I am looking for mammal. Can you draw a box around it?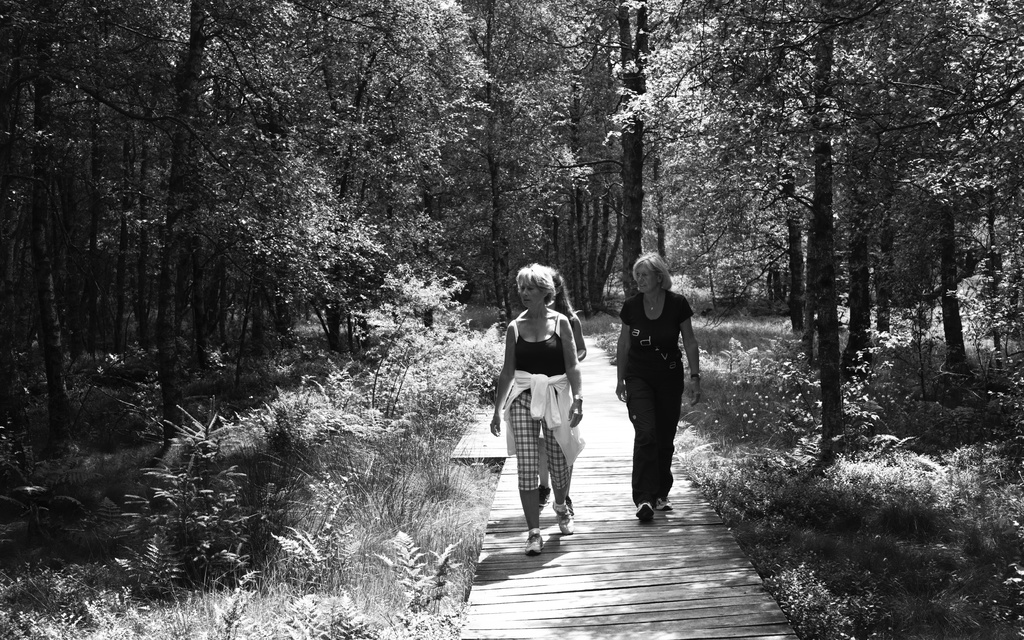
Sure, the bounding box is <bbox>537, 268, 587, 509</bbox>.
